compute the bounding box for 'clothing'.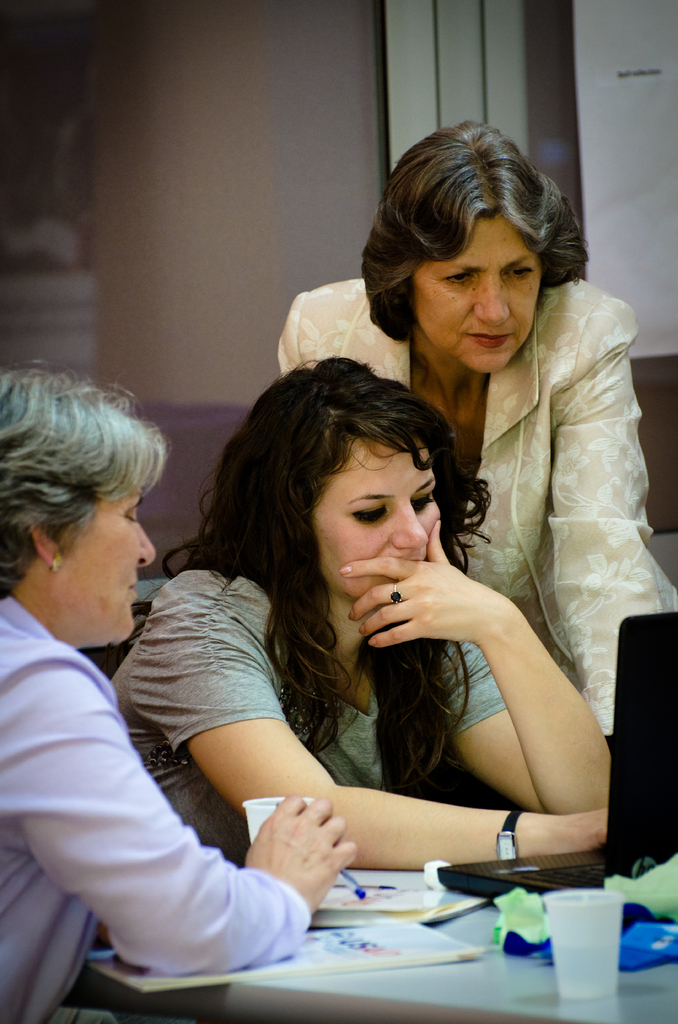
x1=277, y1=278, x2=677, y2=735.
